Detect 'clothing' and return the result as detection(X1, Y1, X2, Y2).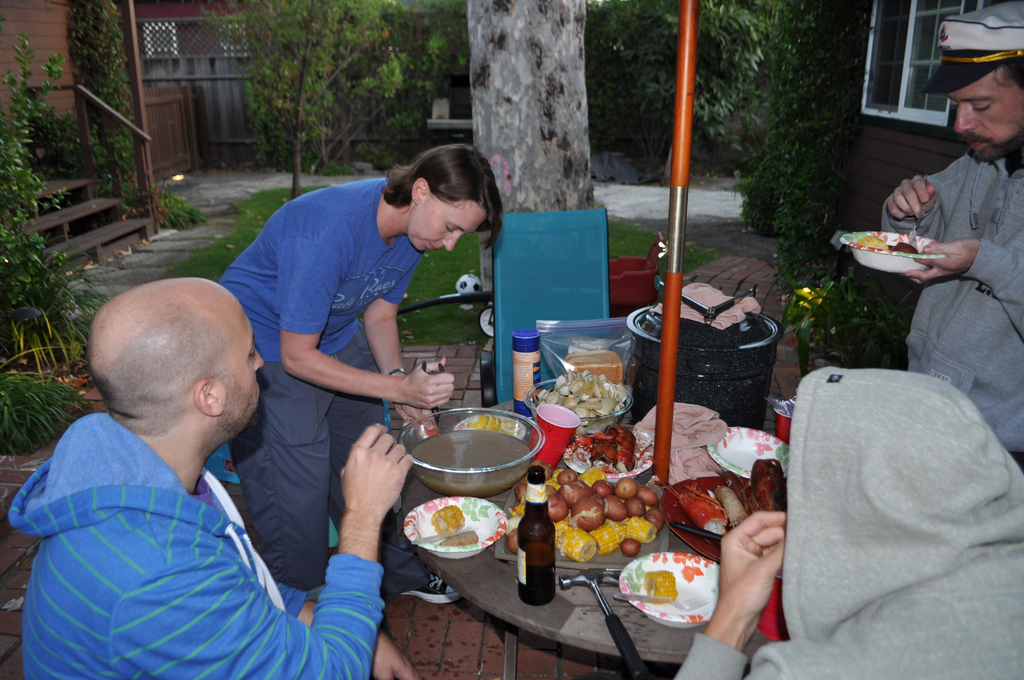
detection(230, 353, 388, 590).
